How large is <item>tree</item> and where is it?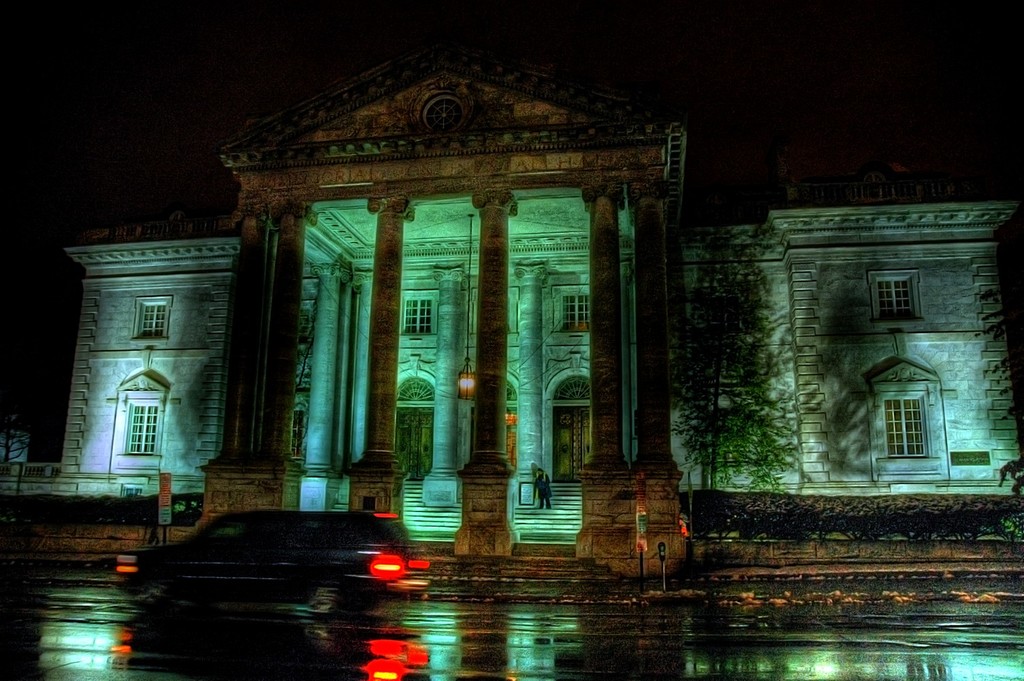
Bounding box: crop(657, 140, 806, 516).
